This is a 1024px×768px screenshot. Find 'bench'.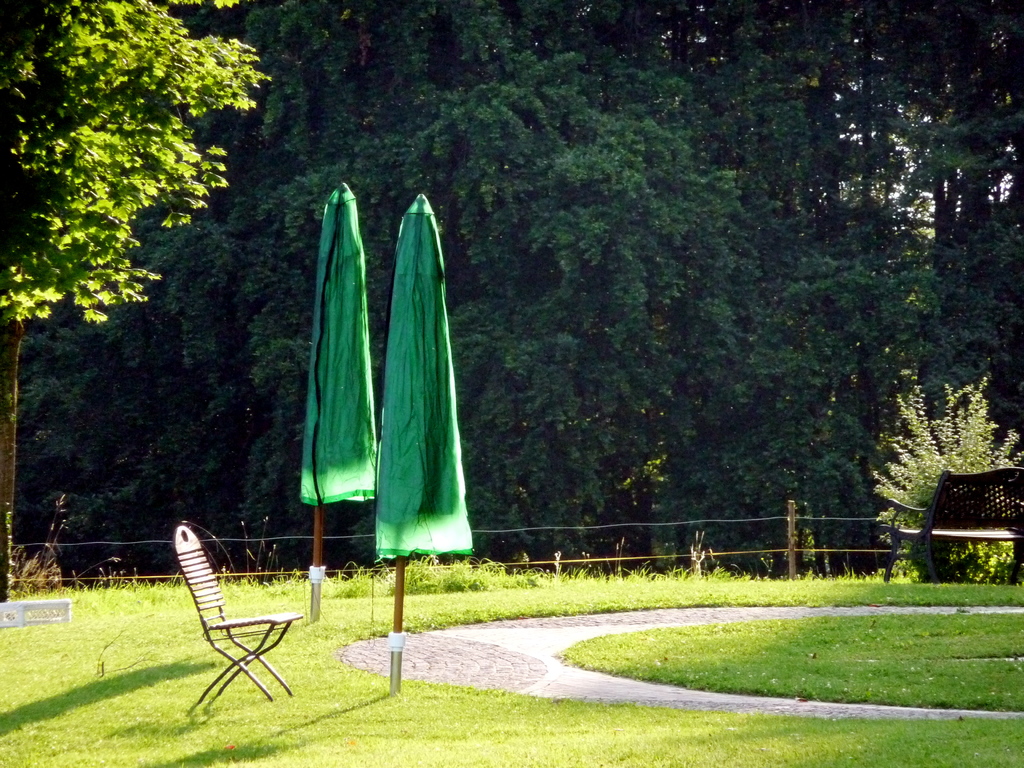
Bounding box: 881, 465, 1022, 582.
